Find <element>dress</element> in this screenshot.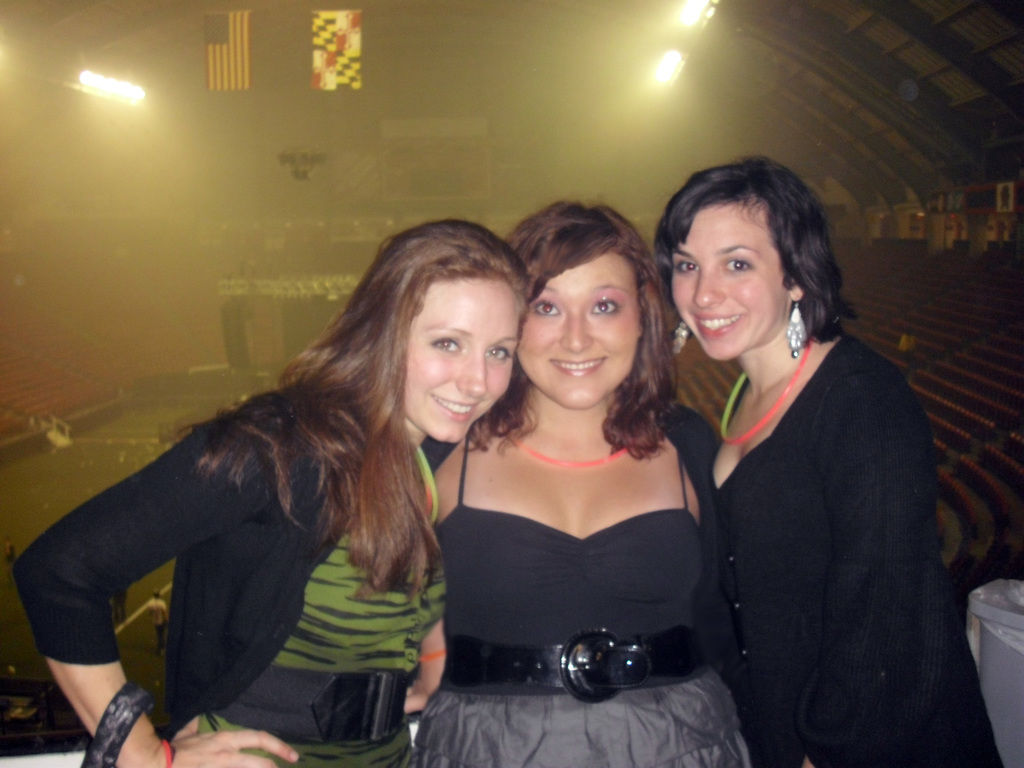
The bounding box for <element>dress</element> is x1=403, y1=420, x2=752, y2=767.
